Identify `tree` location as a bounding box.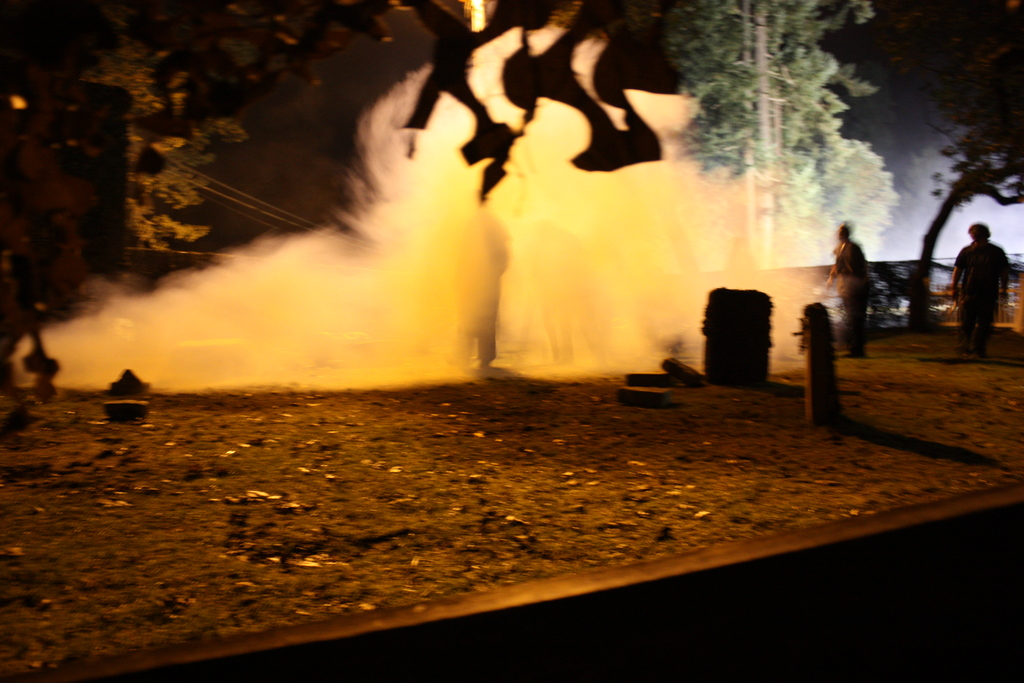
(0, 0, 184, 247).
